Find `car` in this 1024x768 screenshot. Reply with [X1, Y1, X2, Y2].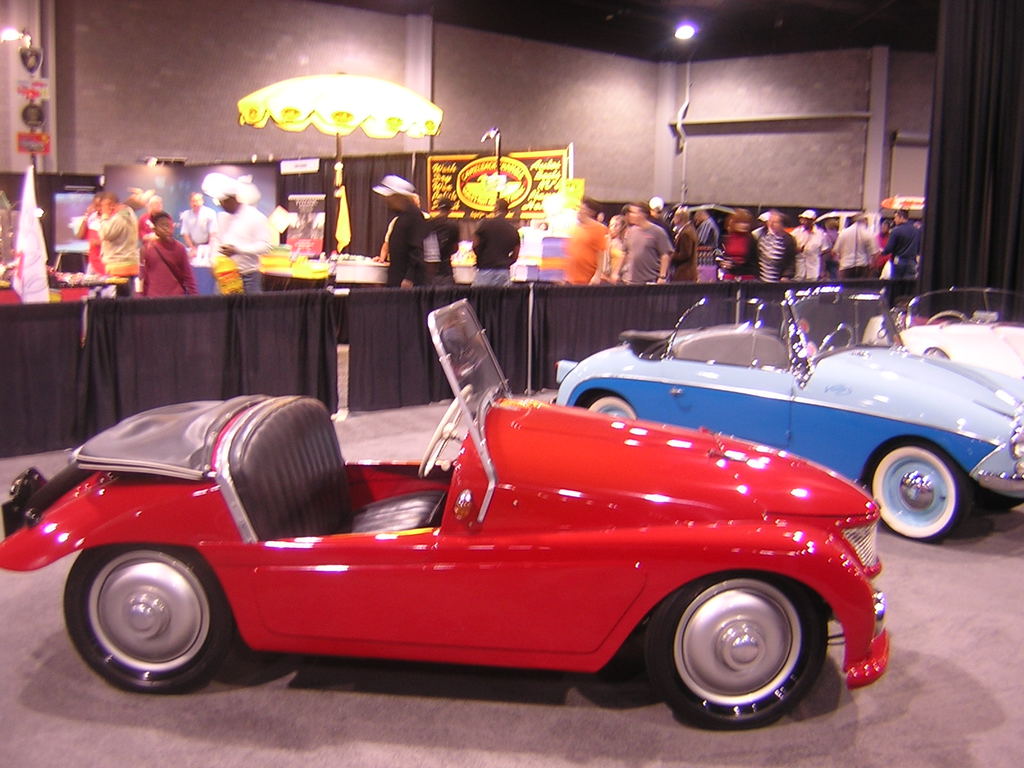
[548, 286, 1023, 543].
